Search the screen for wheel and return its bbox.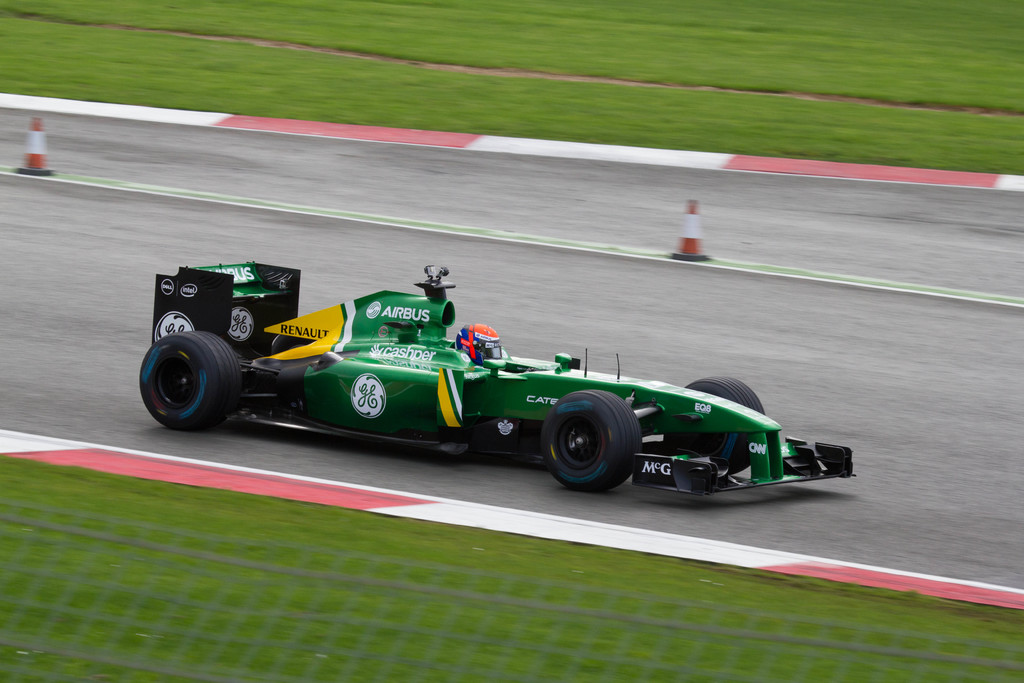
Found: detection(664, 378, 767, 475).
